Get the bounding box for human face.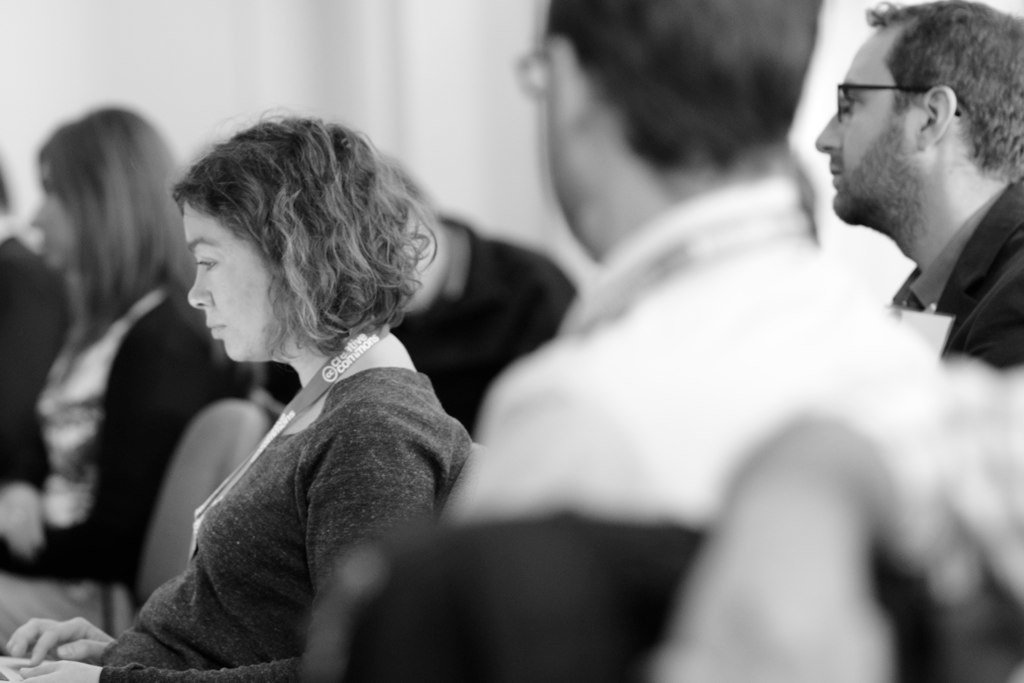
{"left": 183, "top": 209, "right": 275, "bottom": 364}.
